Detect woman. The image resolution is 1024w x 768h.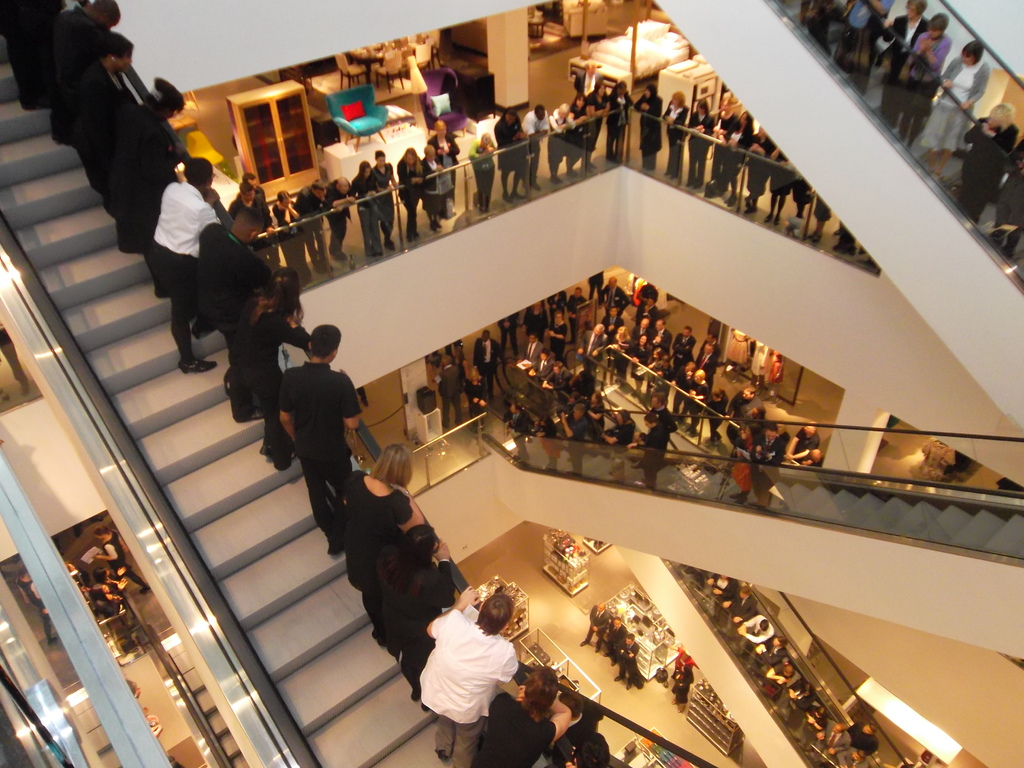
{"left": 627, "top": 335, "right": 650, "bottom": 394}.
